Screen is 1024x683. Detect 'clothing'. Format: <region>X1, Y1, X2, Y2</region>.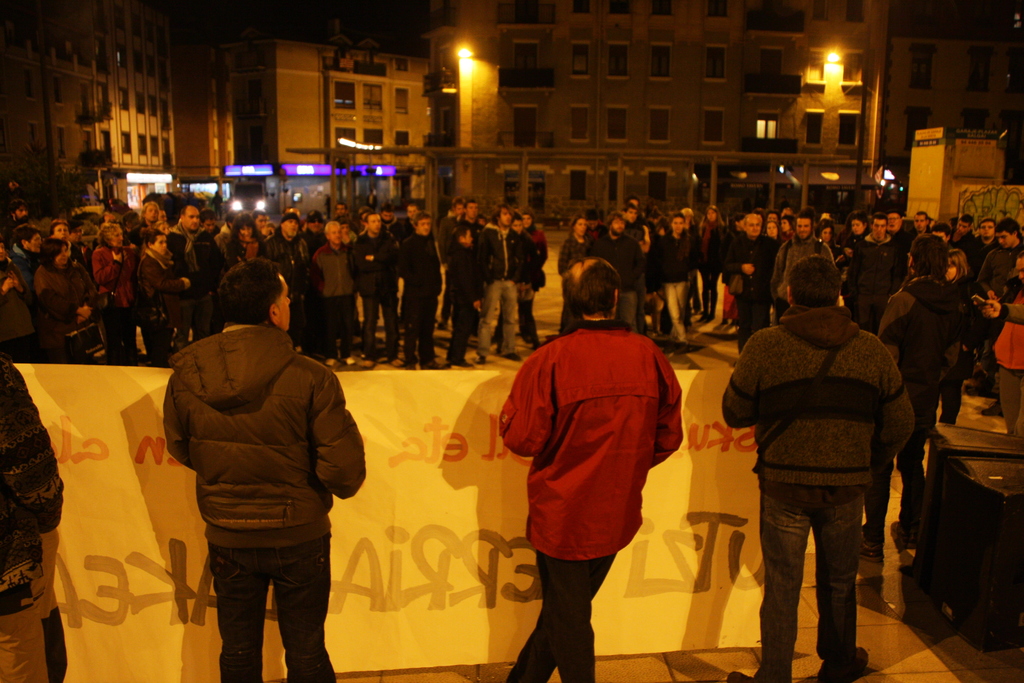
<region>889, 281, 952, 391</region>.
